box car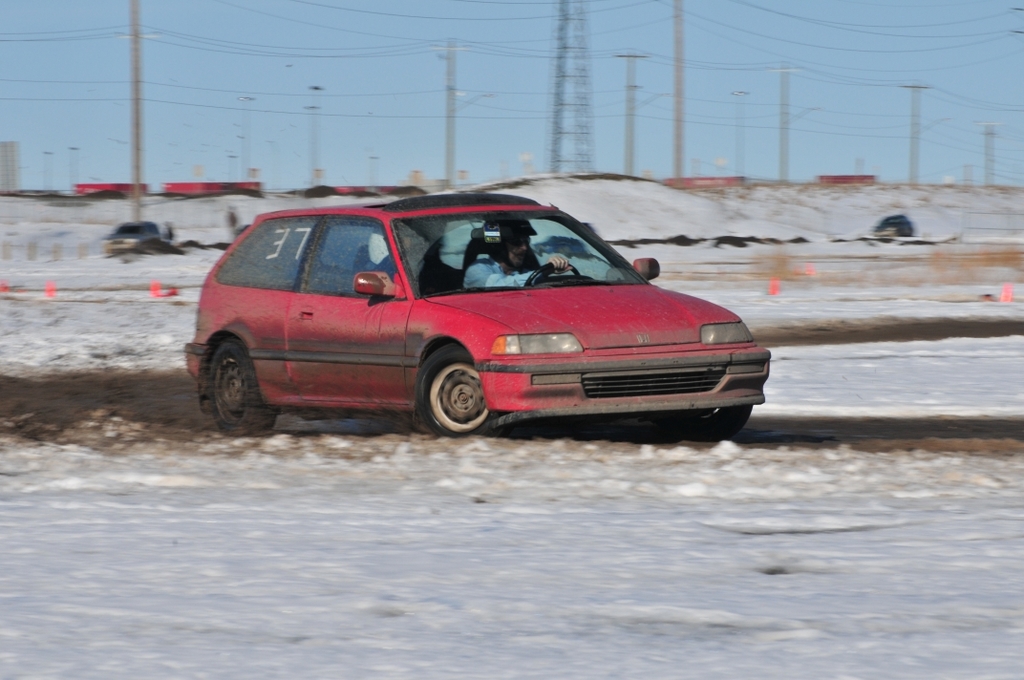
region(868, 212, 914, 240)
